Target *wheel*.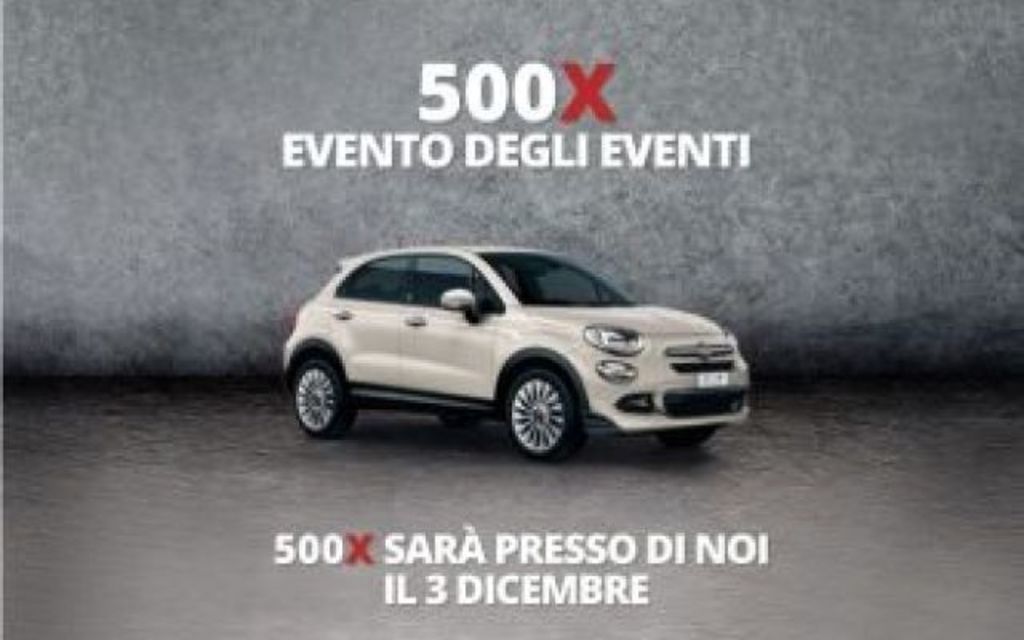
Target region: [658,424,715,451].
